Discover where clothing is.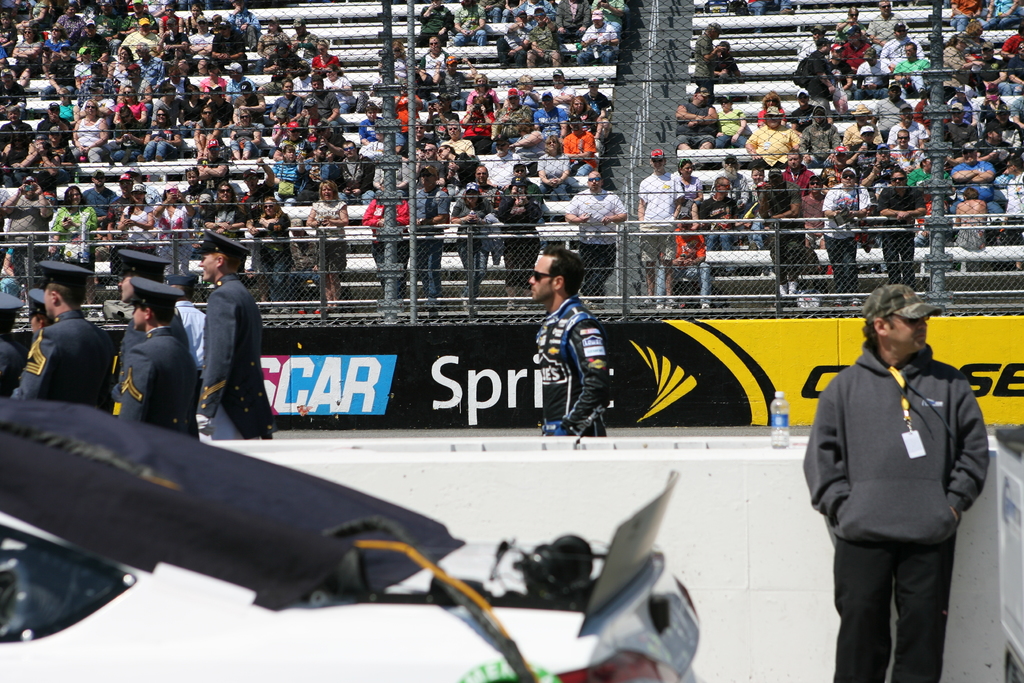
Discovered at (7, 306, 107, 405).
